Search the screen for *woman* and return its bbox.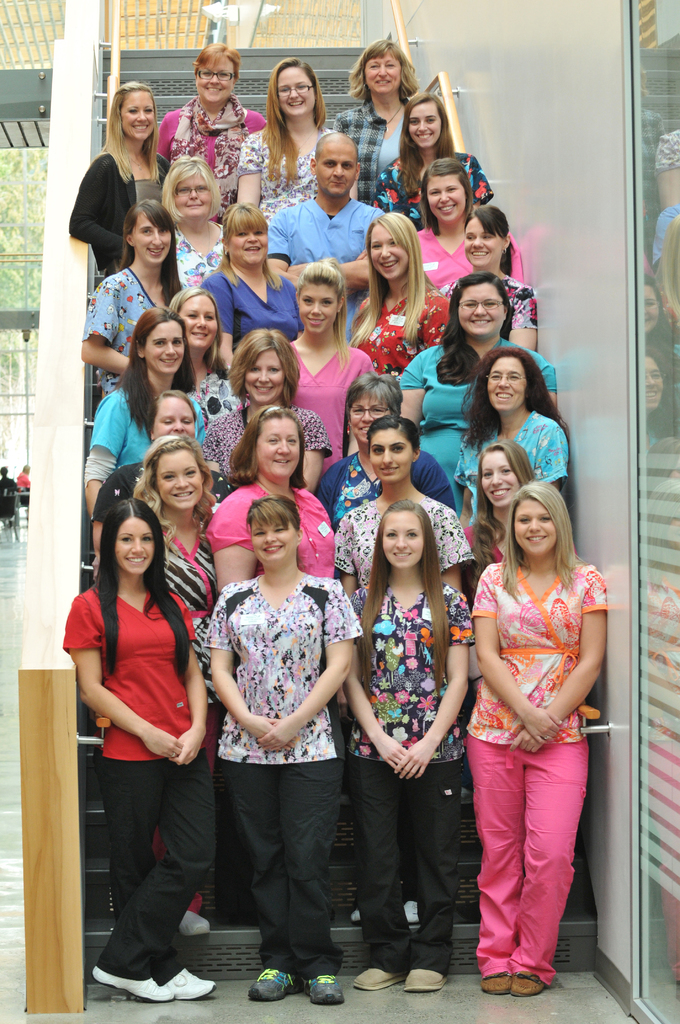
Found: select_region(76, 198, 188, 406).
